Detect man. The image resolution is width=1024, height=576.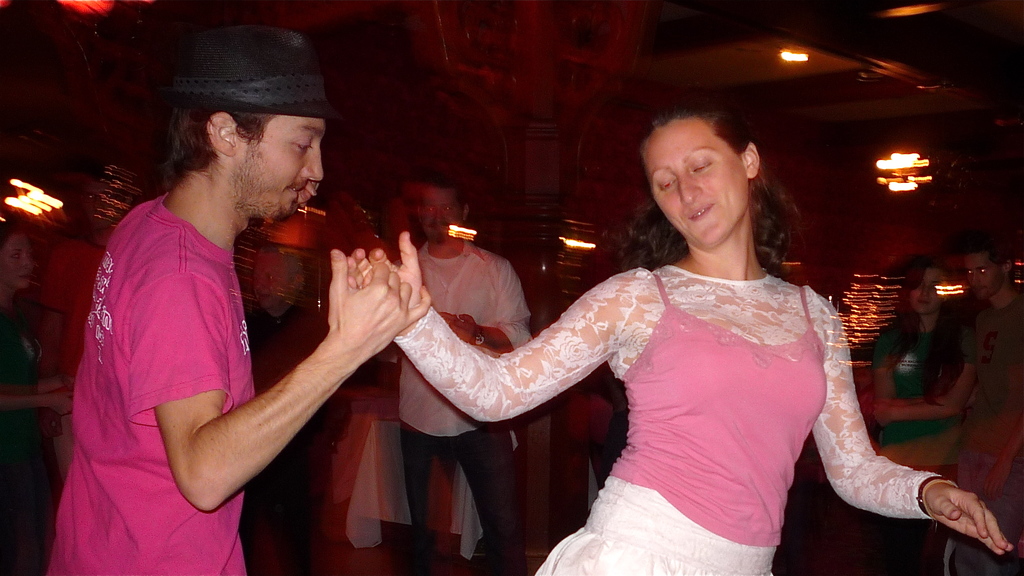
384:164:547:575.
